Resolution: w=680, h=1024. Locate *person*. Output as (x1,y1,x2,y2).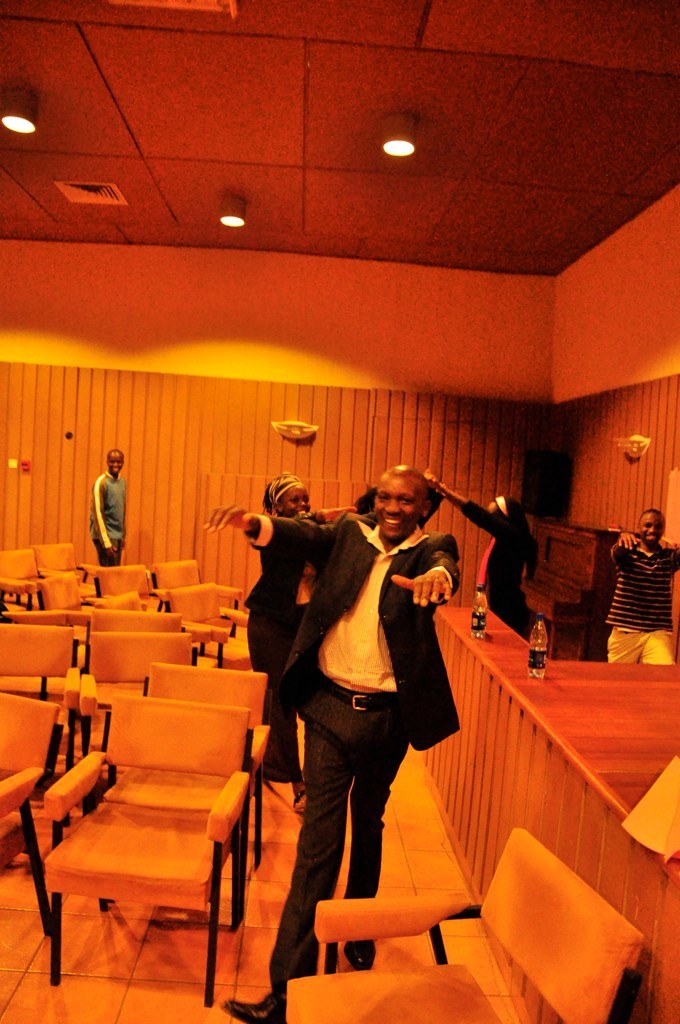
(424,477,522,641).
